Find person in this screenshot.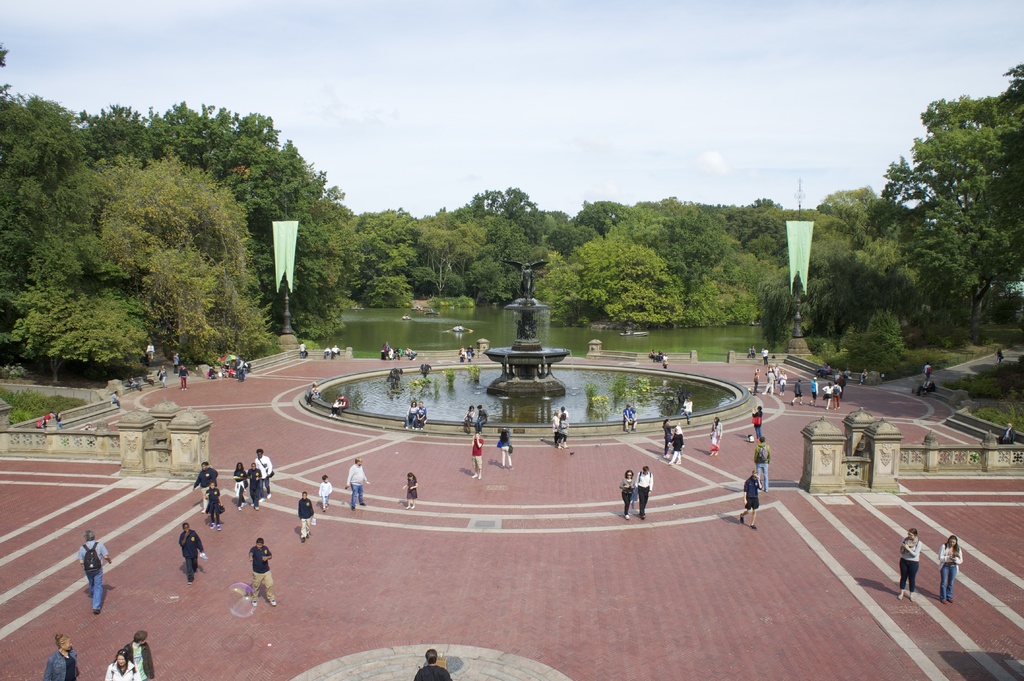
The bounding box for person is 558 410 570 449.
